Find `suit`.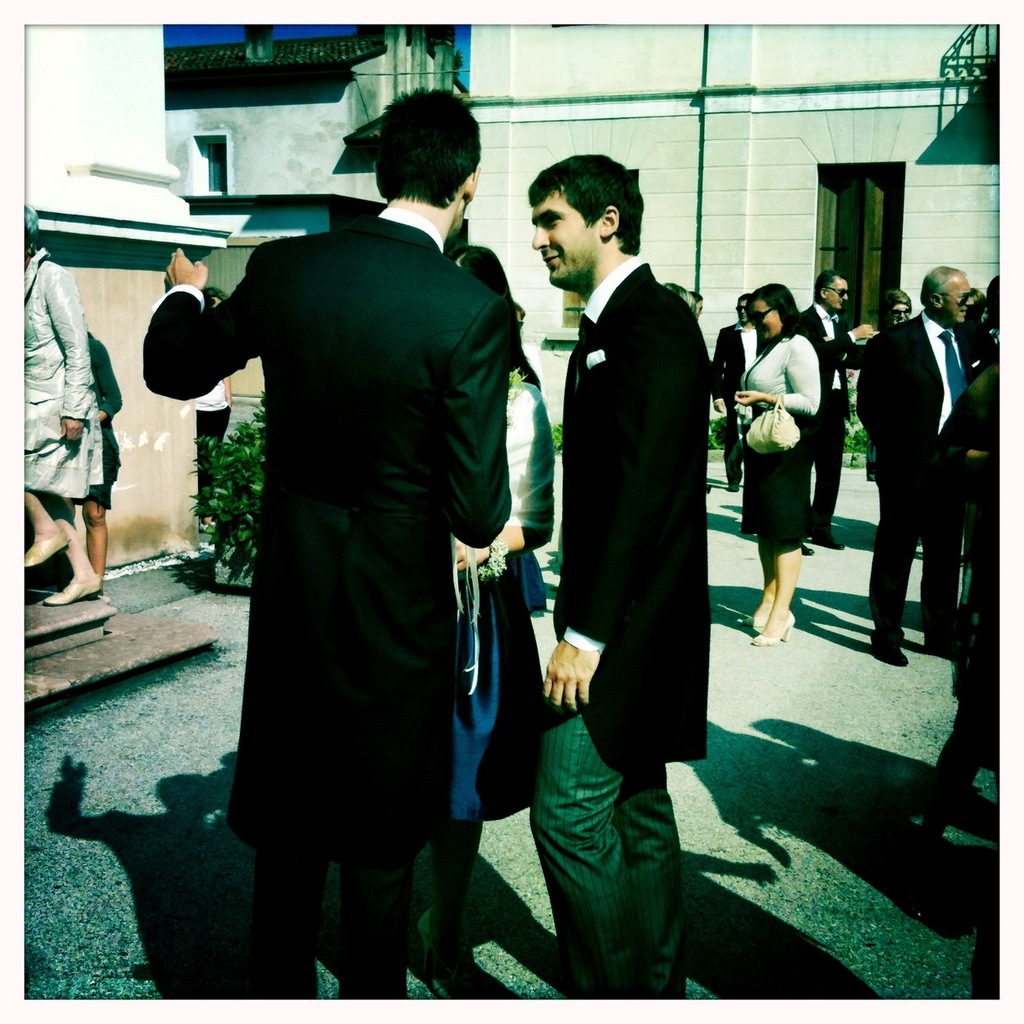
x1=143, y1=212, x2=515, y2=995.
